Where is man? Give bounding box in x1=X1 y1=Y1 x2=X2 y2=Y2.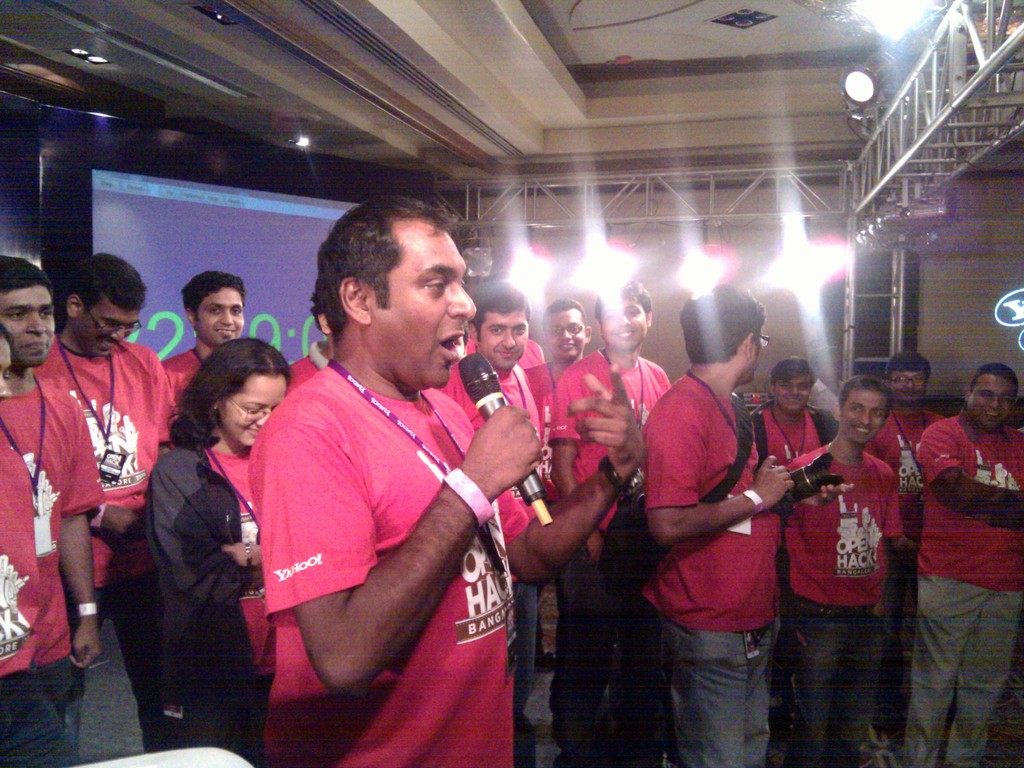
x1=0 y1=255 x2=111 y2=753.
